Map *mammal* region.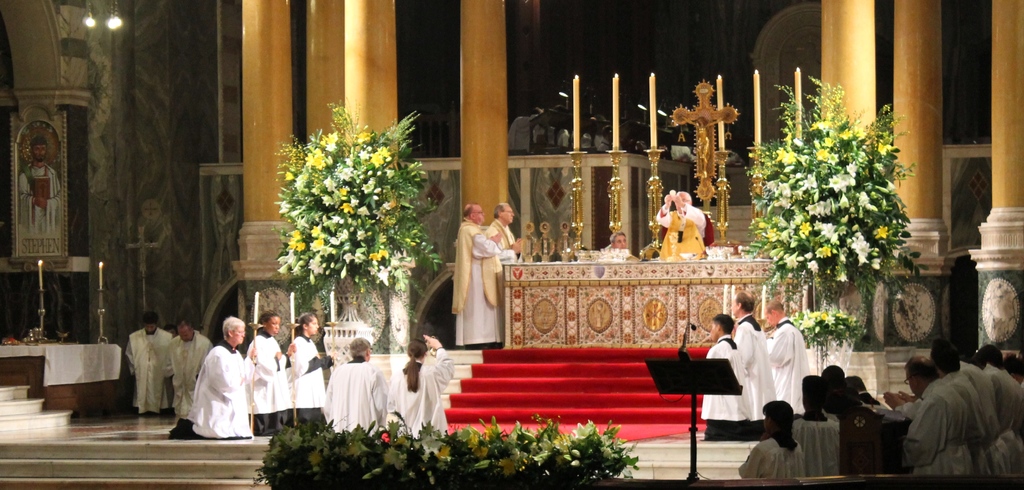
Mapped to box(323, 338, 388, 435).
